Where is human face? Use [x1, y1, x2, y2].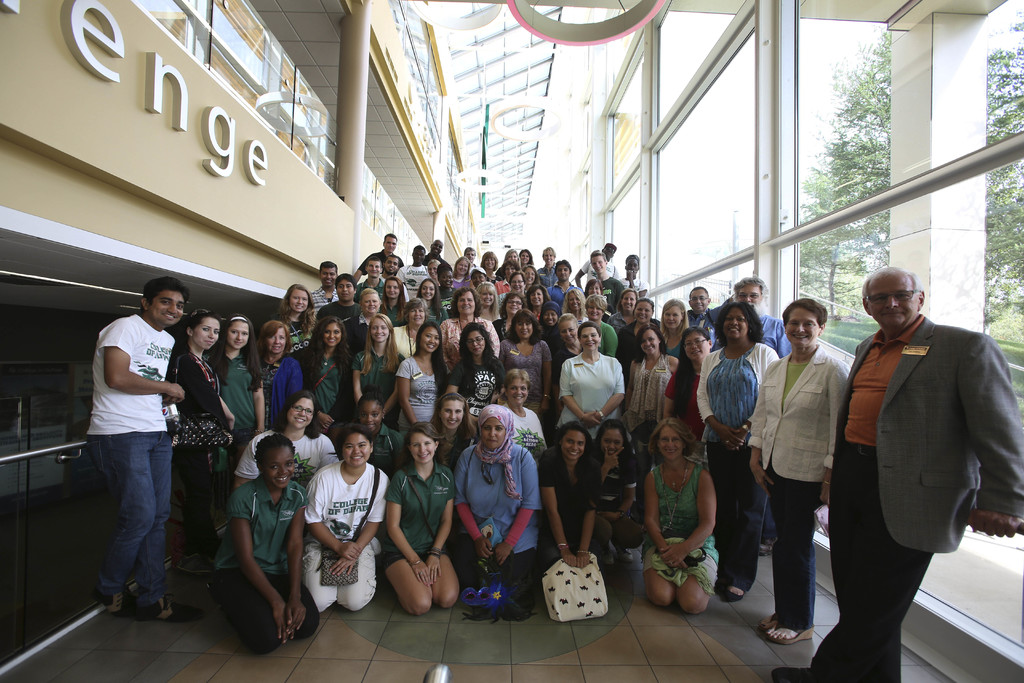
[685, 333, 708, 360].
